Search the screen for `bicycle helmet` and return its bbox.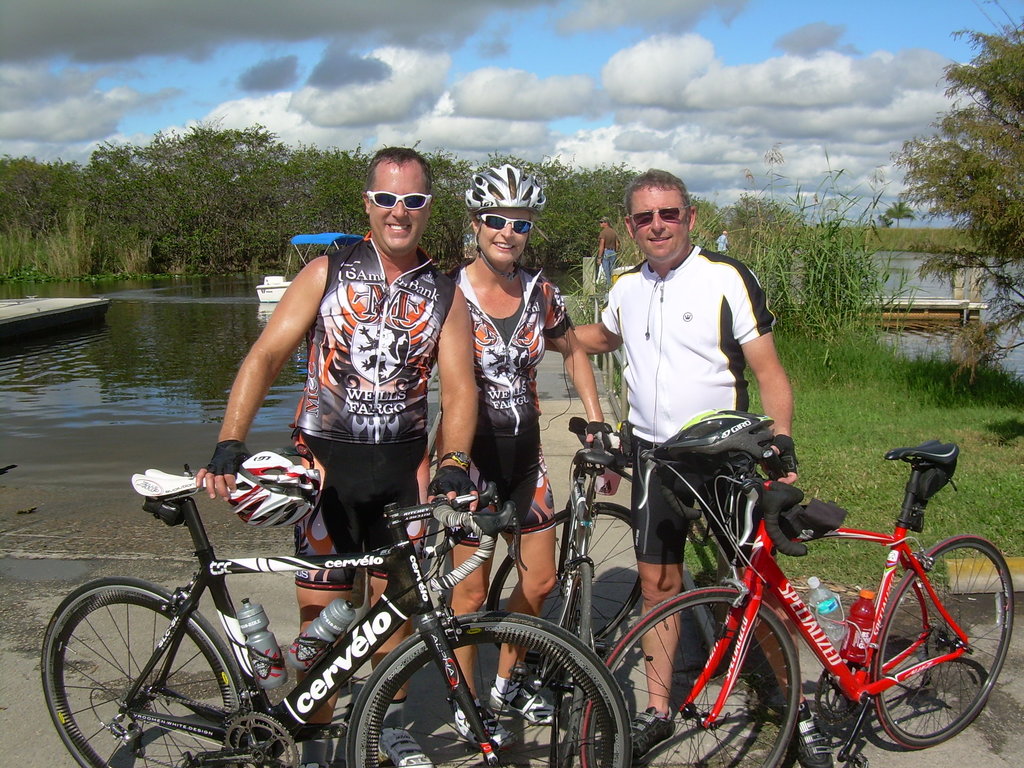
Found: (x1=467, y1=163, x2=547, y2=218).
